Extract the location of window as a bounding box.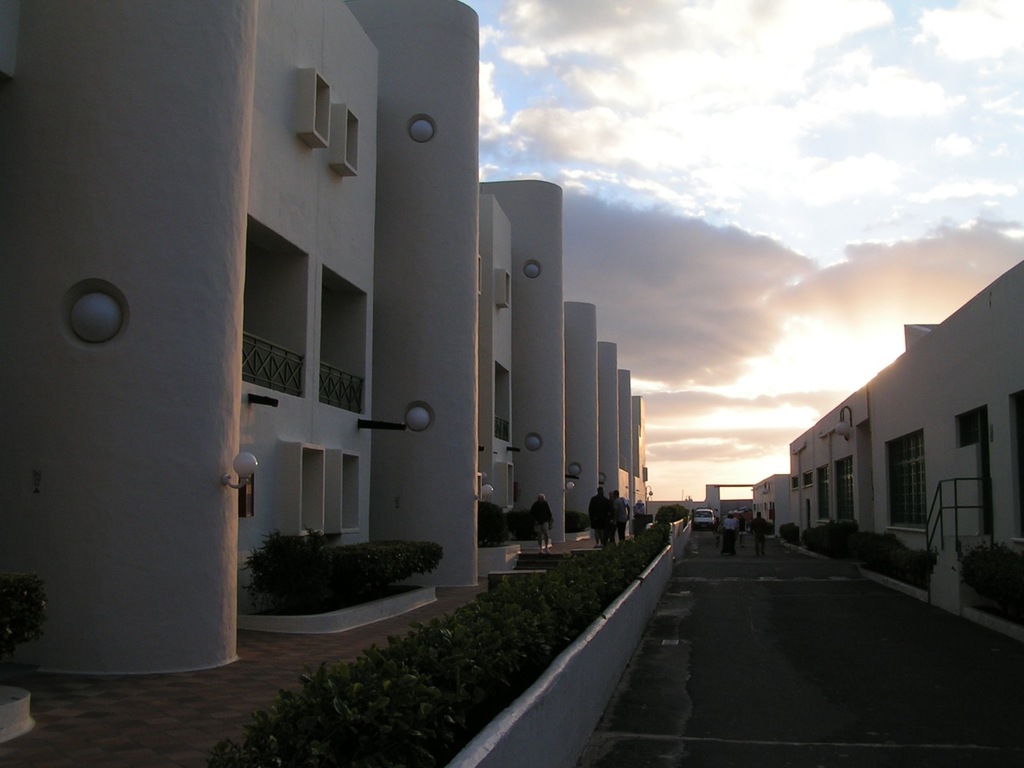
(x1=831, y1=459, x2=858, y2=525).
